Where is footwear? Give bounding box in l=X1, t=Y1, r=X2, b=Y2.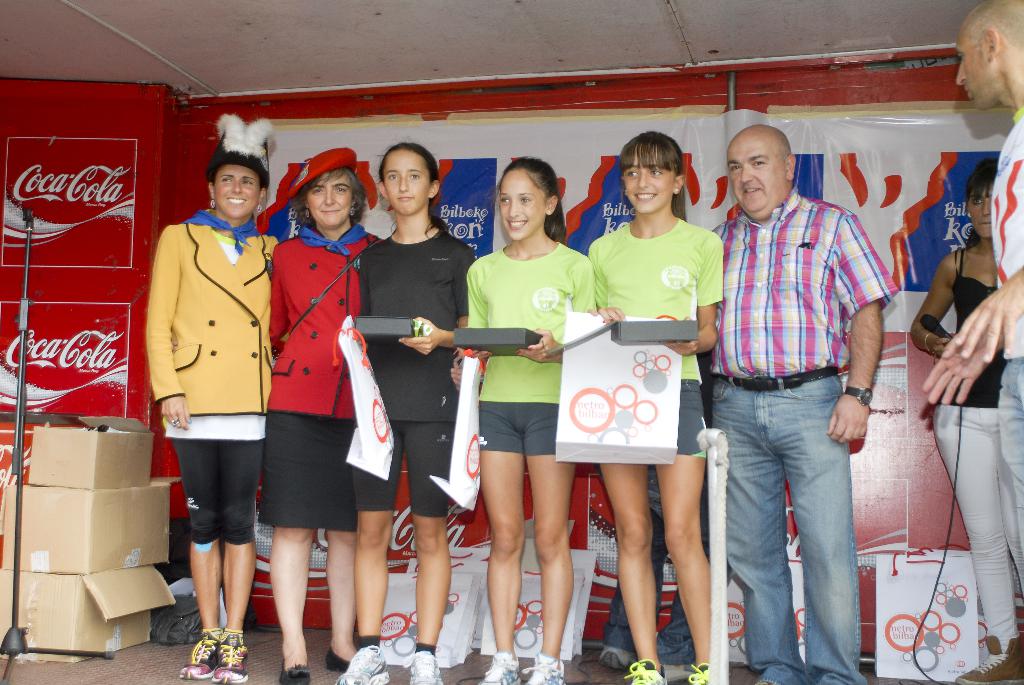
l=398, t=647, r=447, b=684.
